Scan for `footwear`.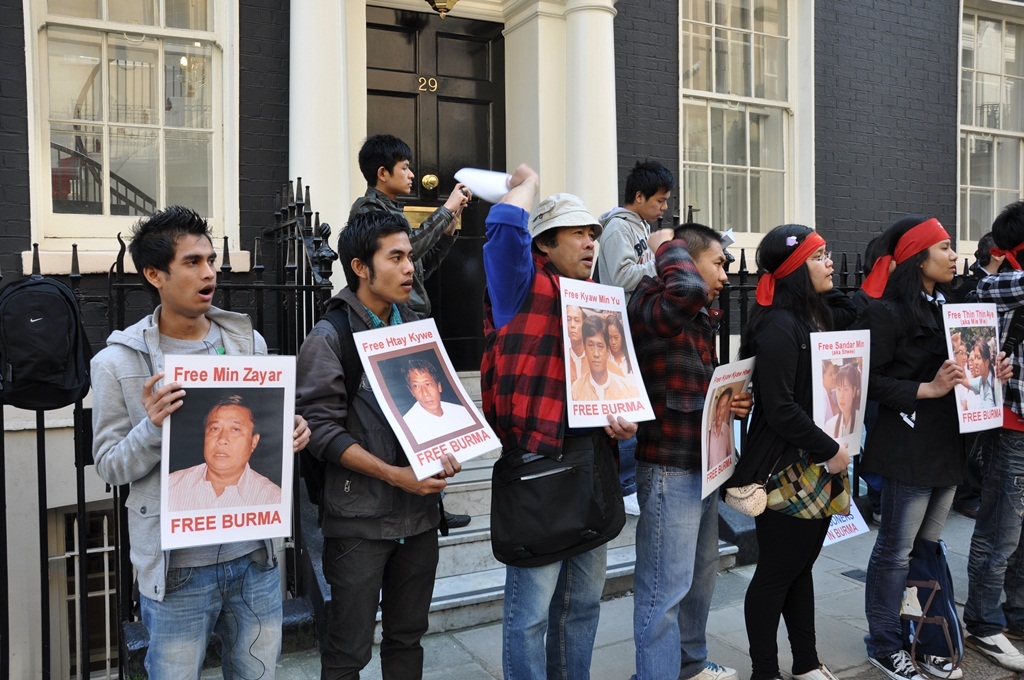
Scan result: pyautogui.locateOnScreen(973, 626, 1023, 679).
